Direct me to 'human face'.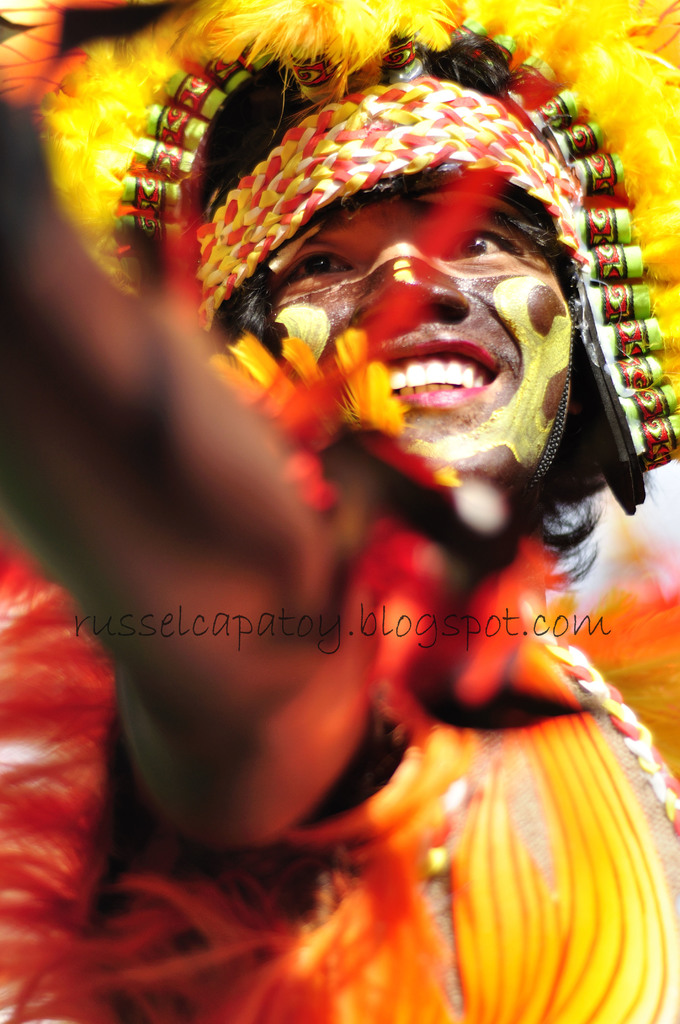
Direction: [left=261, top=171, right=564, bottom=486].
